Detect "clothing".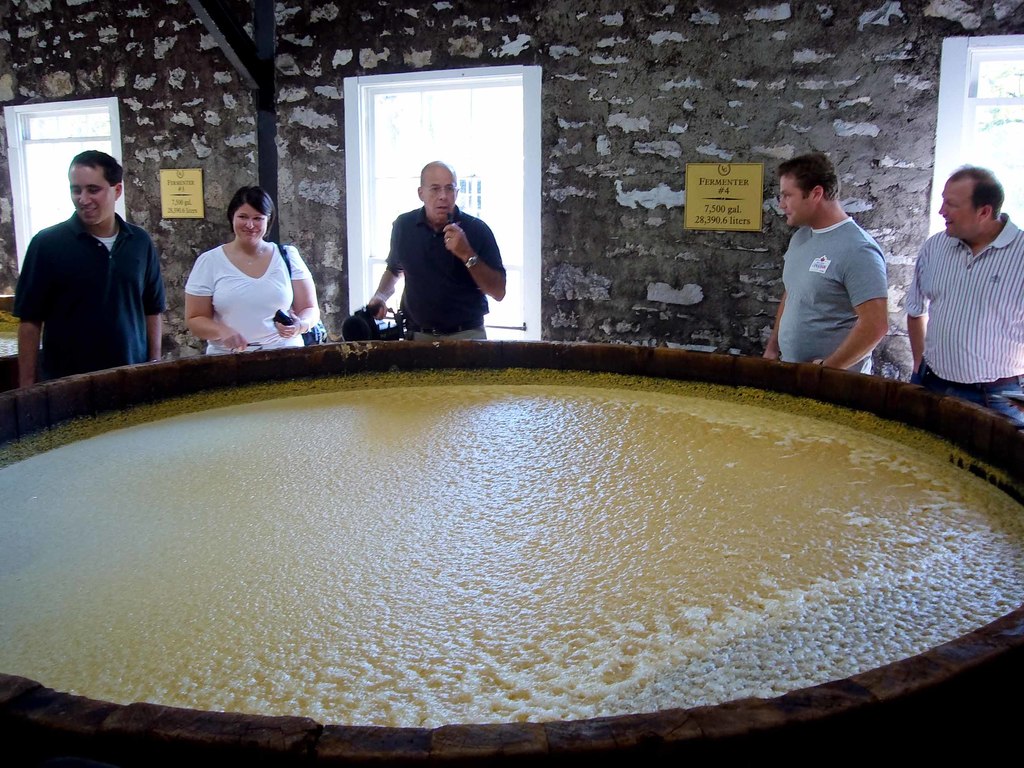
Detected at 385:200:506:343.
